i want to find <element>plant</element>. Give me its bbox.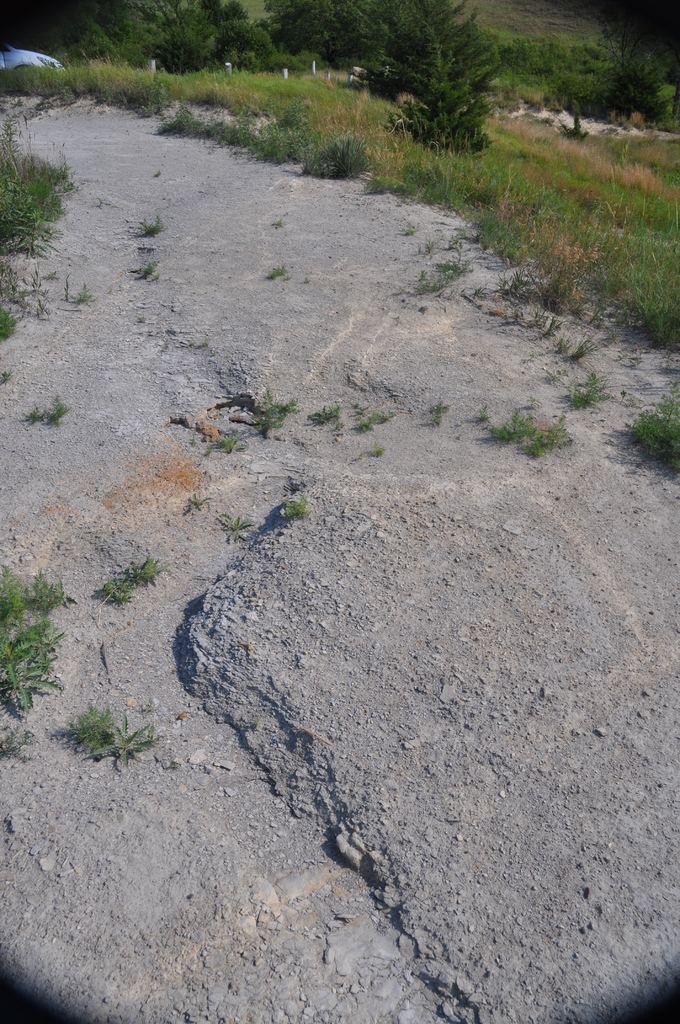
detection(104, 555, 172, 607).
